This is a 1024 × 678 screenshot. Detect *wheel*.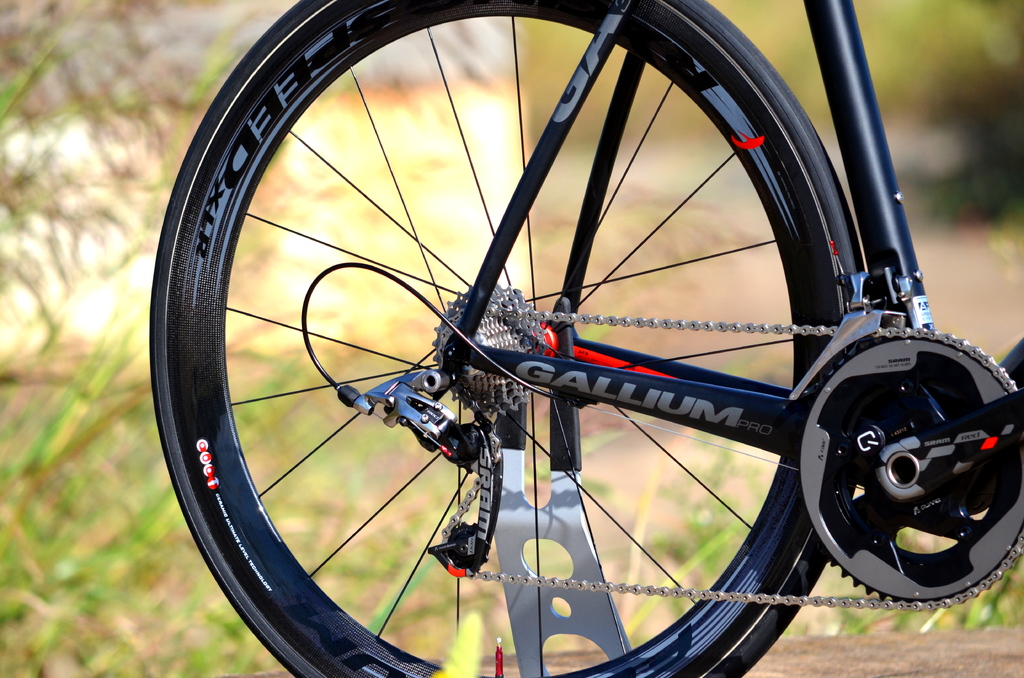
locate(177, 0, 933, 677).
